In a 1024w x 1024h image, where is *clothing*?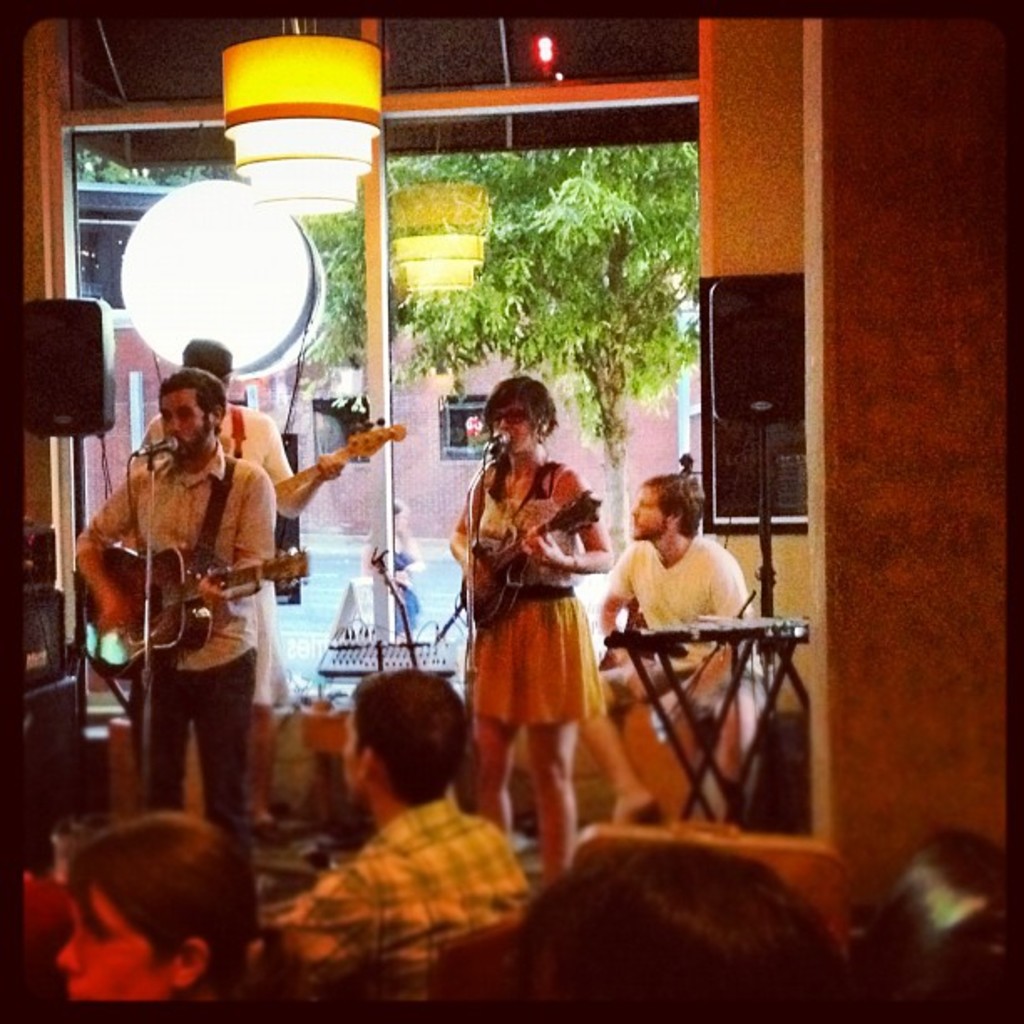
pyautogui.locateOnScreen(79, 442, 283, 827).
